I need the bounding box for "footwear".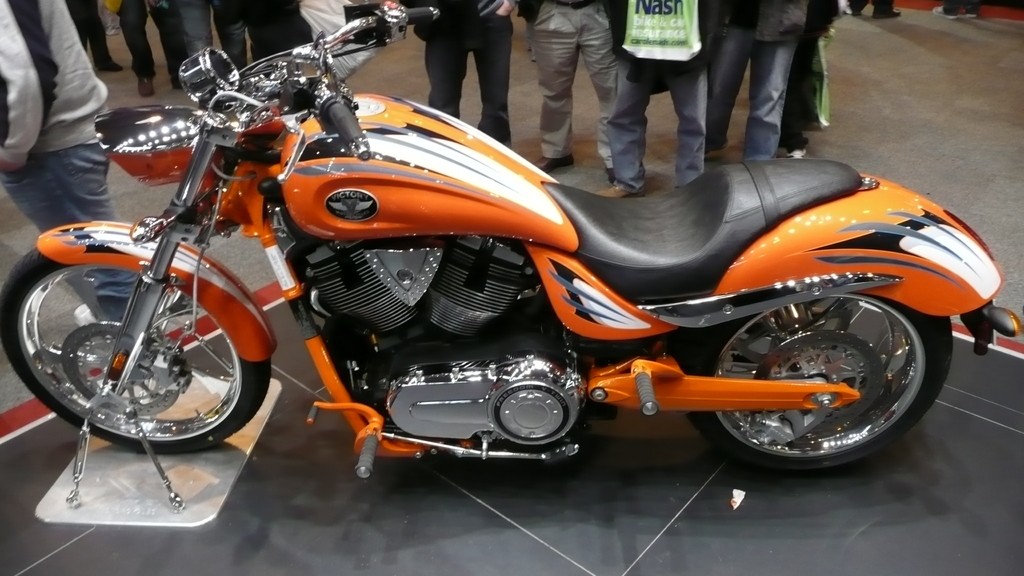
Here it is: <bbox>605, 168, 618, 184</bbox>.
